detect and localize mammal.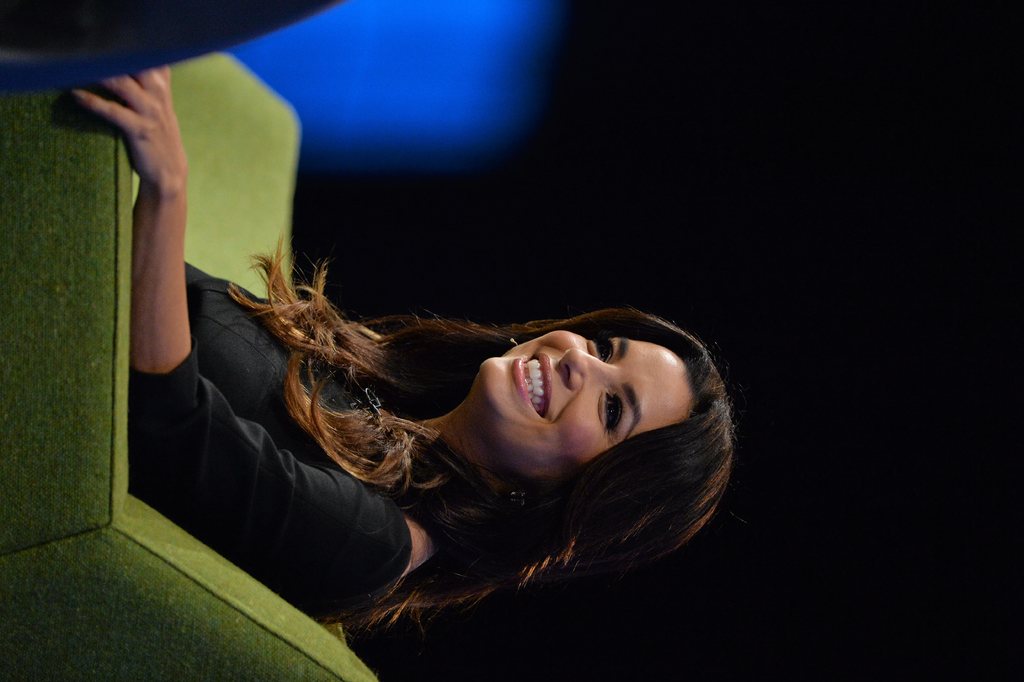
Localized at x1=66 y1=92 x2=800 y2=638.
